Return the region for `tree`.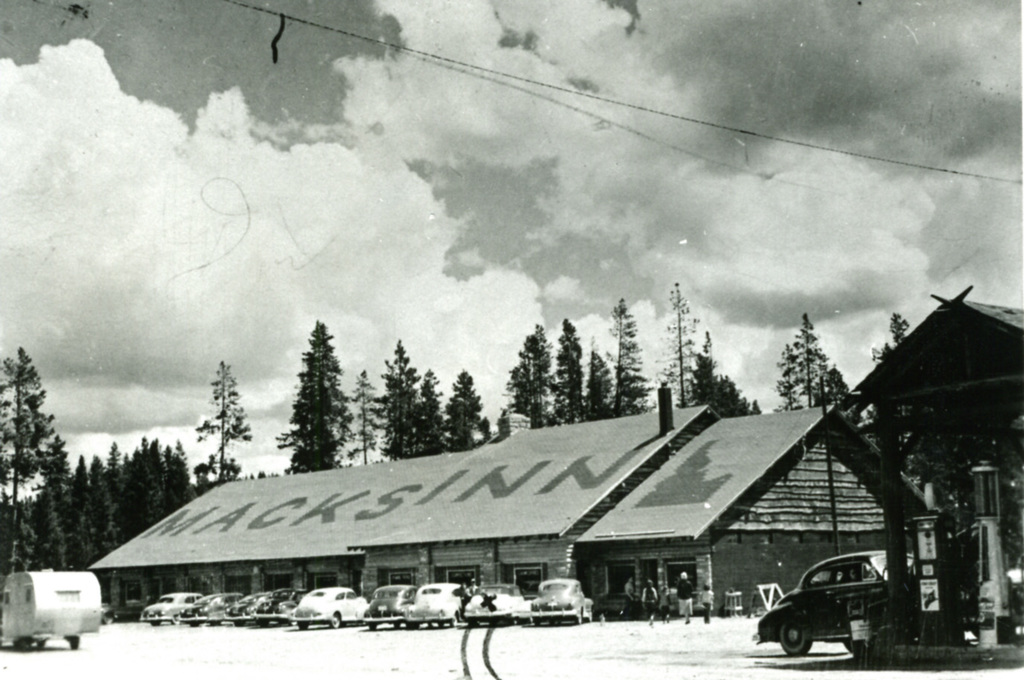
[379, 343, 425, 466].
